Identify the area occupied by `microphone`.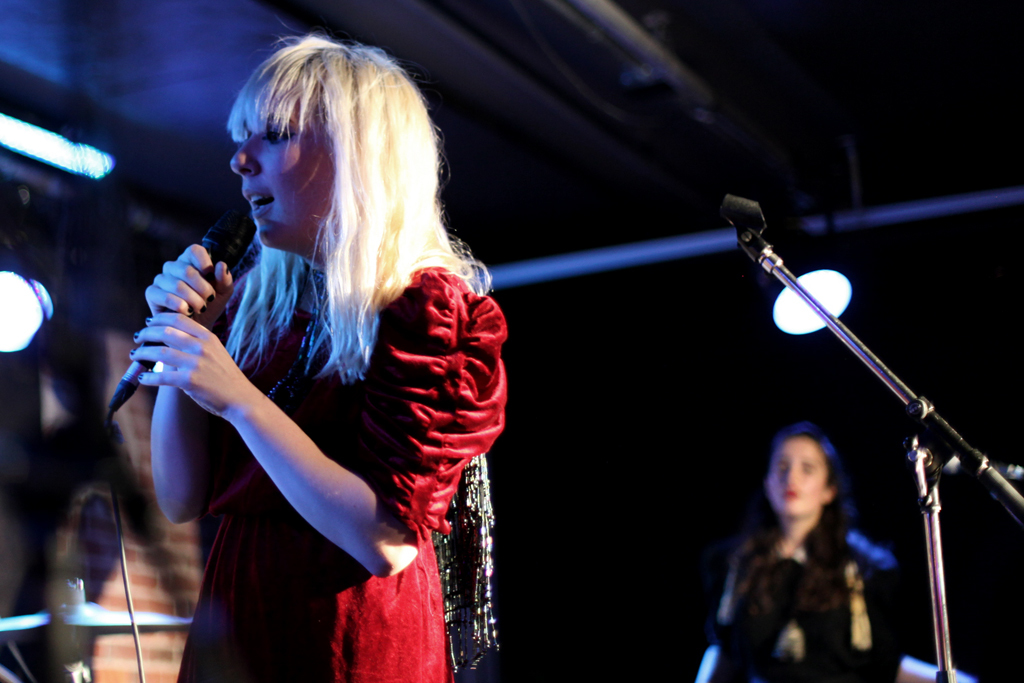
Area: BBox(95, 214, 252, 432).
